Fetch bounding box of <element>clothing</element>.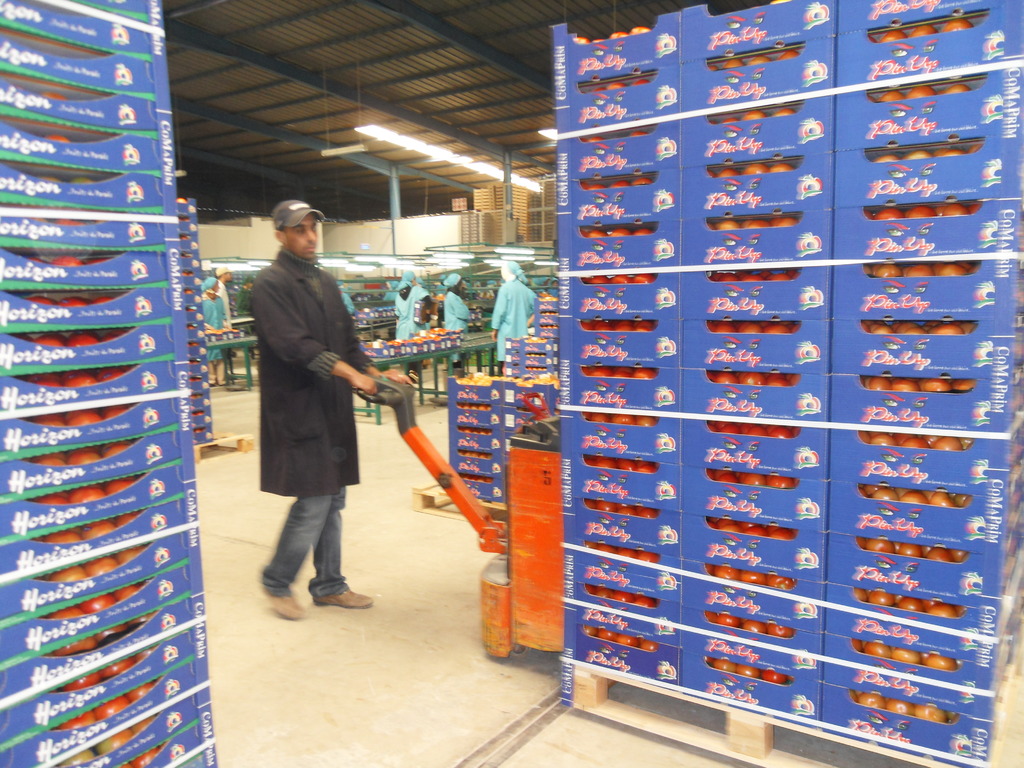
Bbox: Rect(341, 288, 353, 312).
